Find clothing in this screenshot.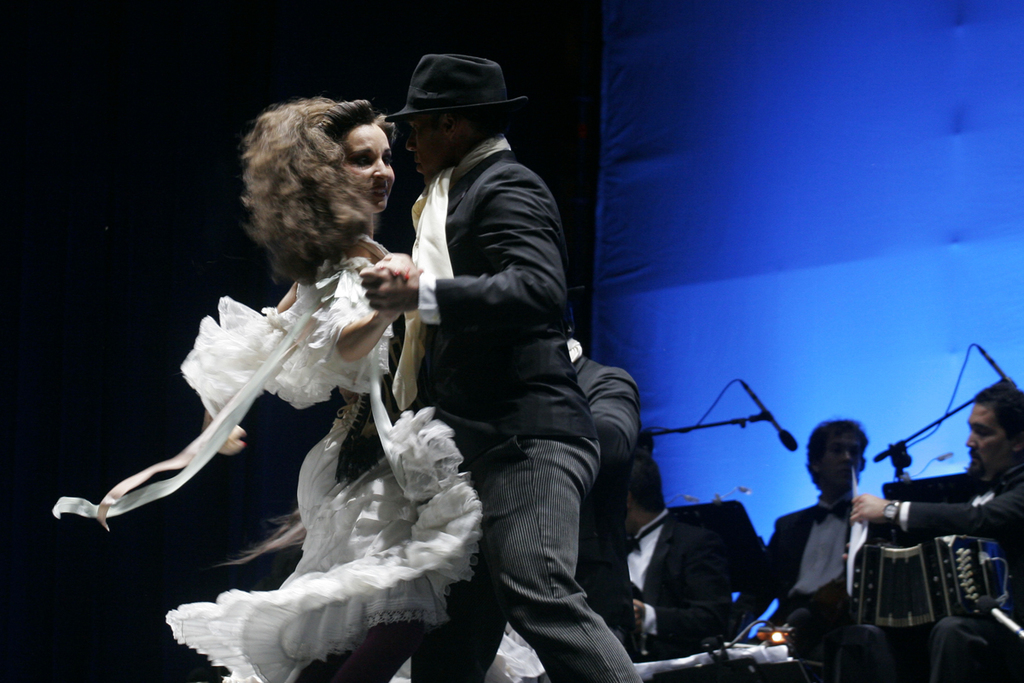
The bounding box for clothing is 628 506 724 682.
